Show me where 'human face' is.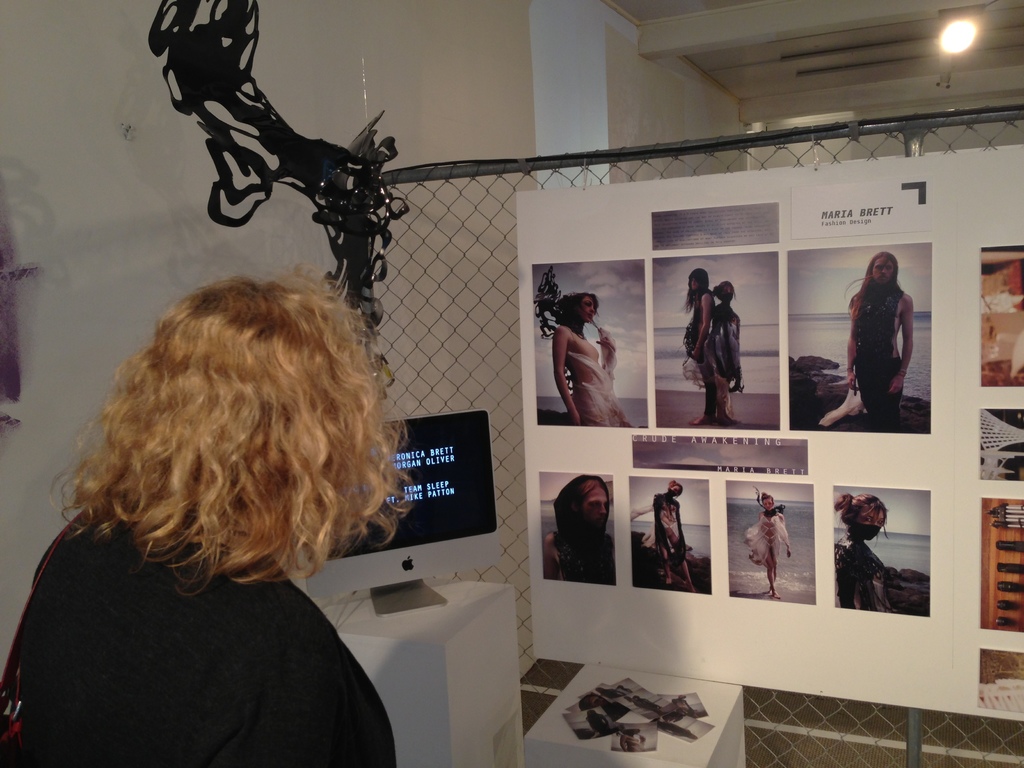
'human face' is at box=[871, 257, 899, 285].
